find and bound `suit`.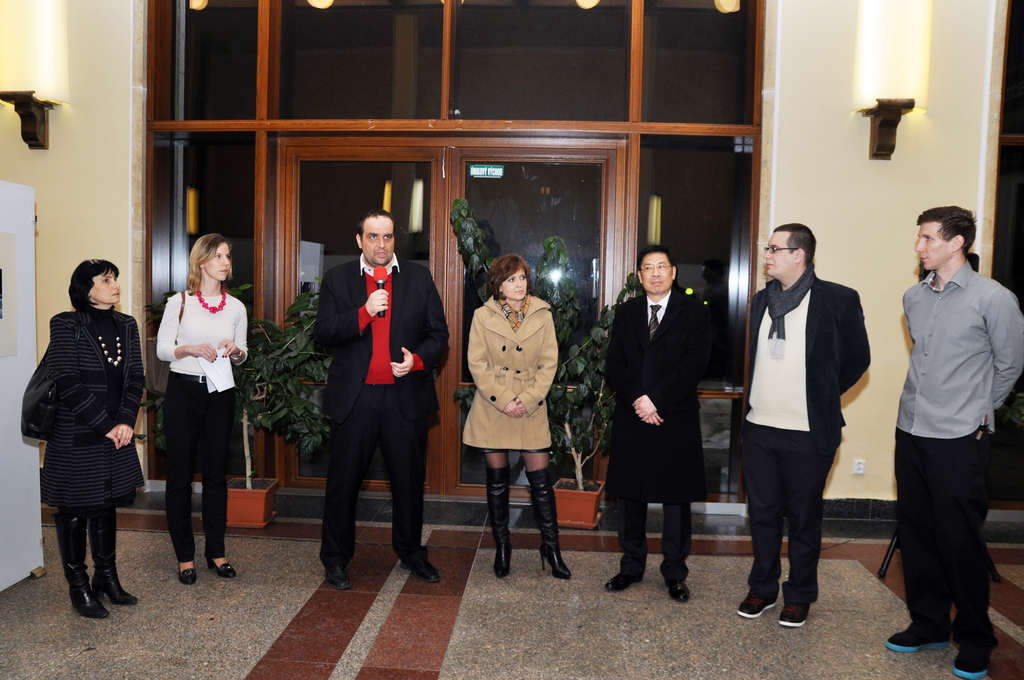
Bound: x1=314, y1=204, x2=435, y2=592.
